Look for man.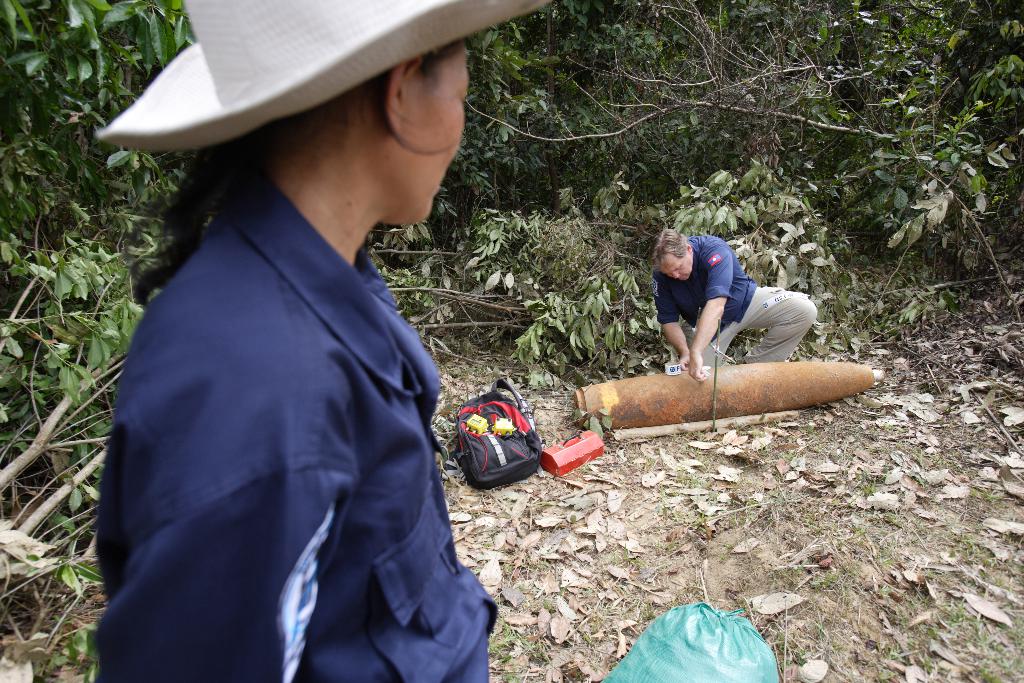
Found: left=649, top=228, right=819, bottom=379.
